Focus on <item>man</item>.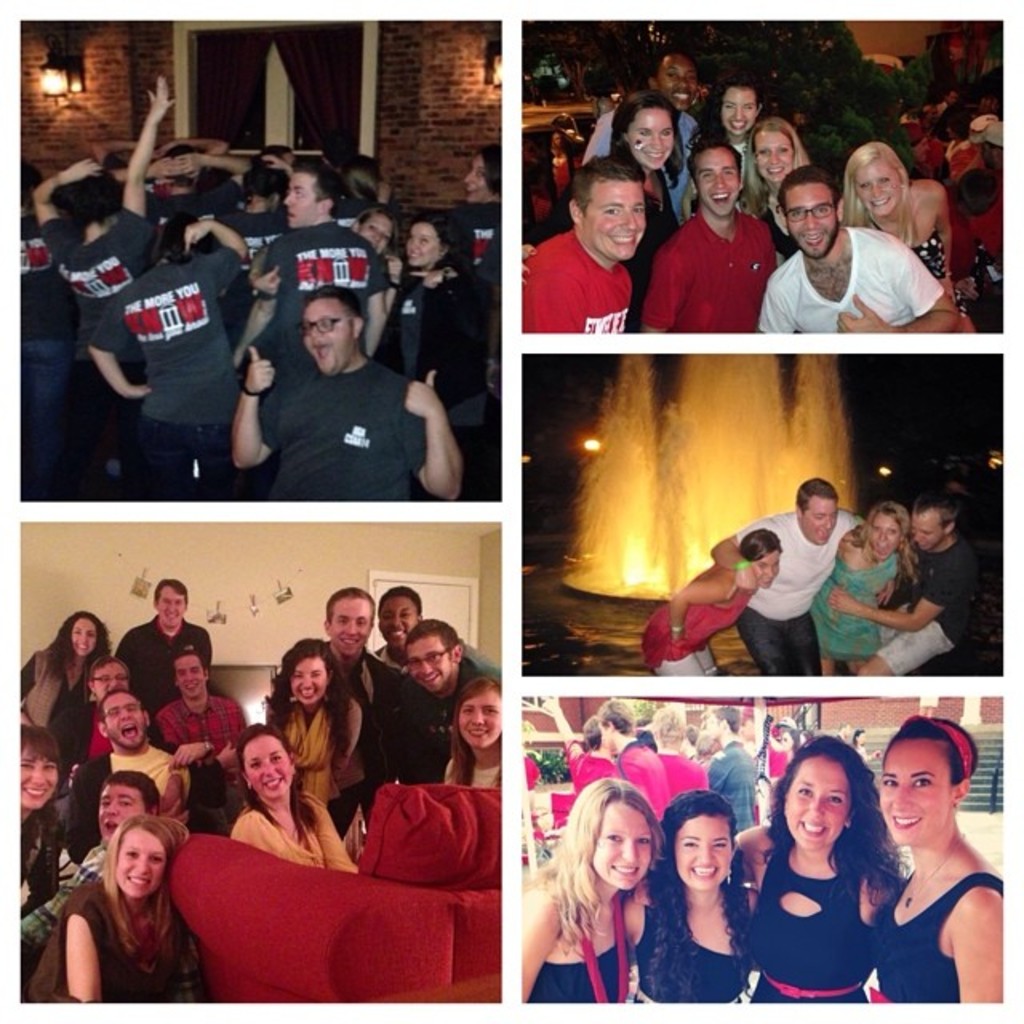
Focused at x1=699 y1=709 x2=758 y2=838.
